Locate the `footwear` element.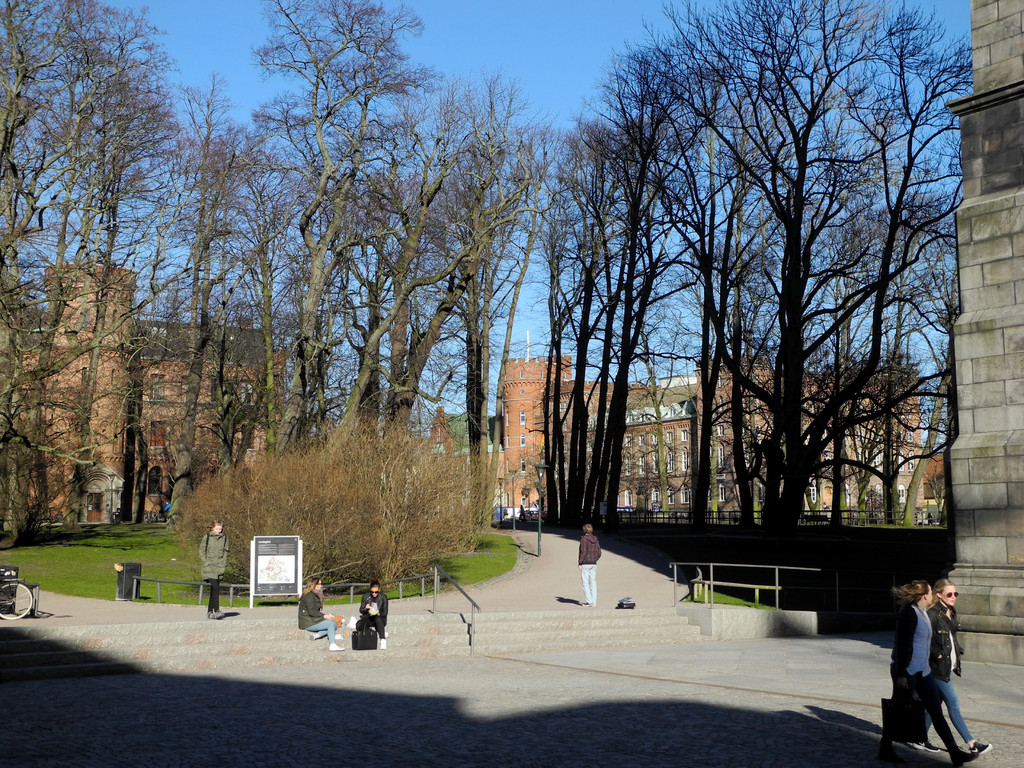
Element bbox: 951/751/976/767.
